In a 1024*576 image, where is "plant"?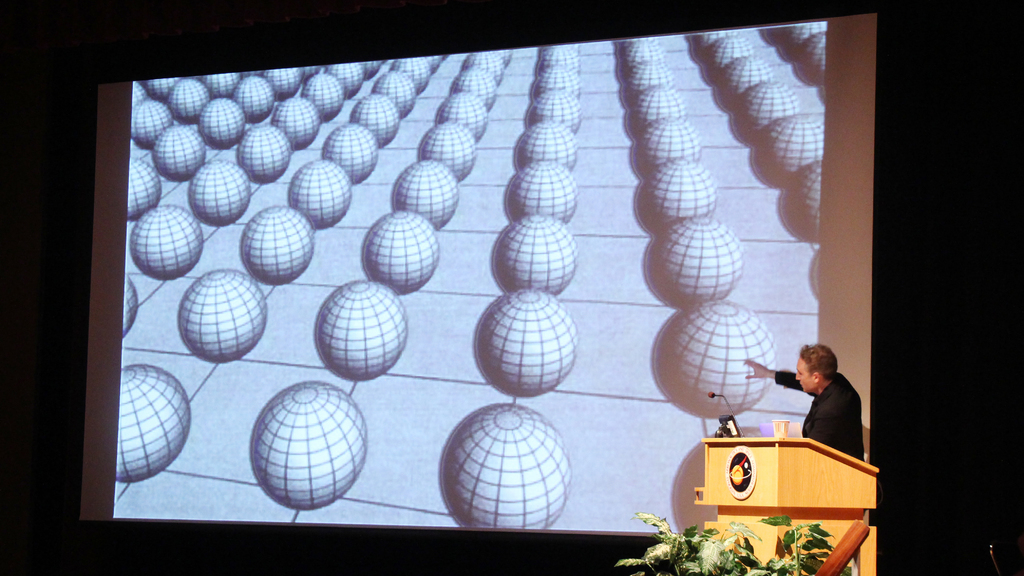
Rect(614, 508, 840, 575).
